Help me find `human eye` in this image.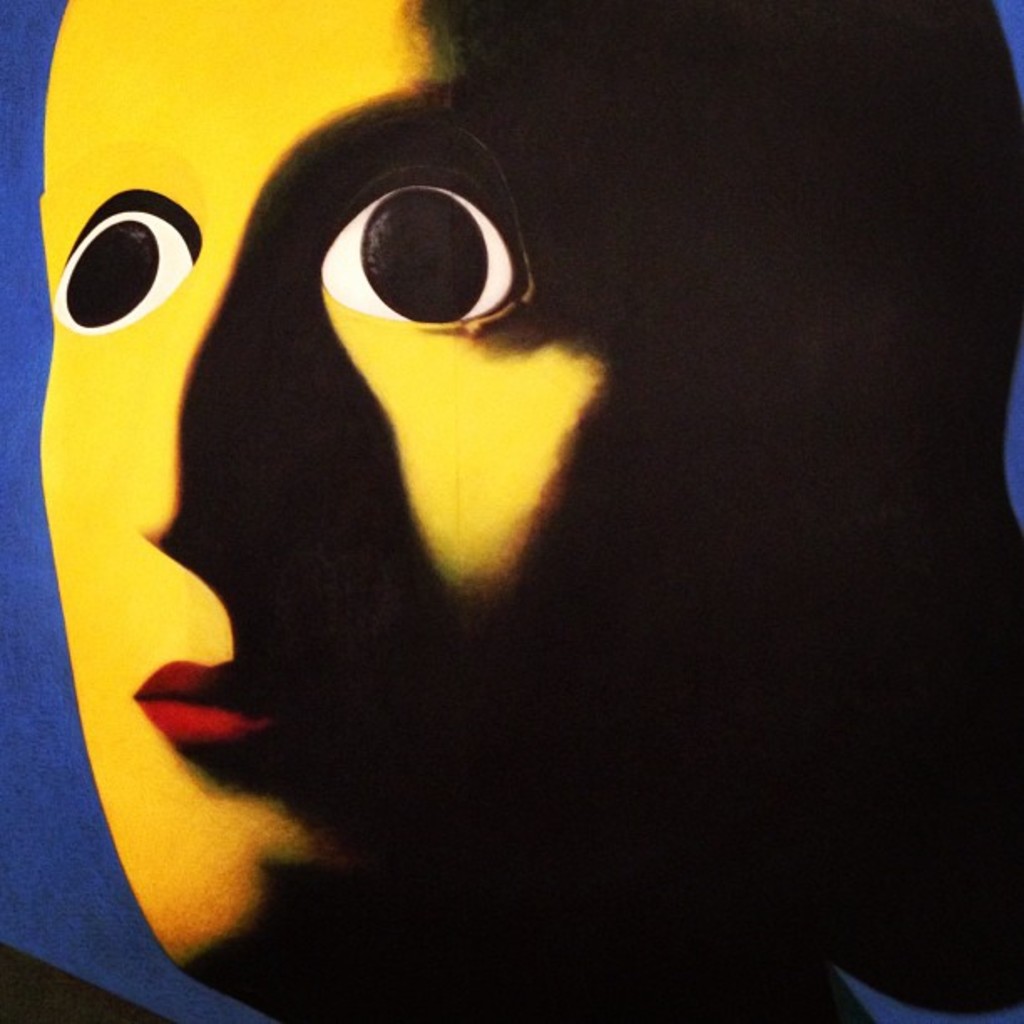
Found it: [left=57, top=184, right=204, bottom=330].
